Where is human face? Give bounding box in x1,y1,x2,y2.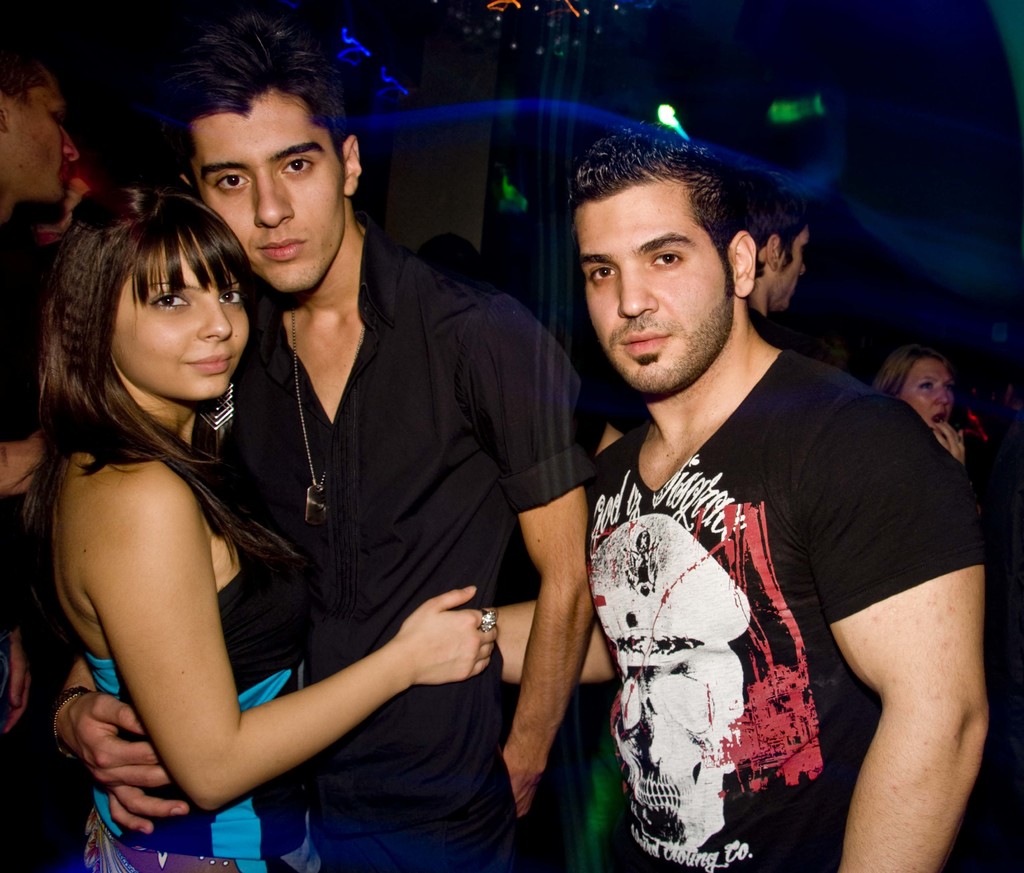
8,68,77,199.
